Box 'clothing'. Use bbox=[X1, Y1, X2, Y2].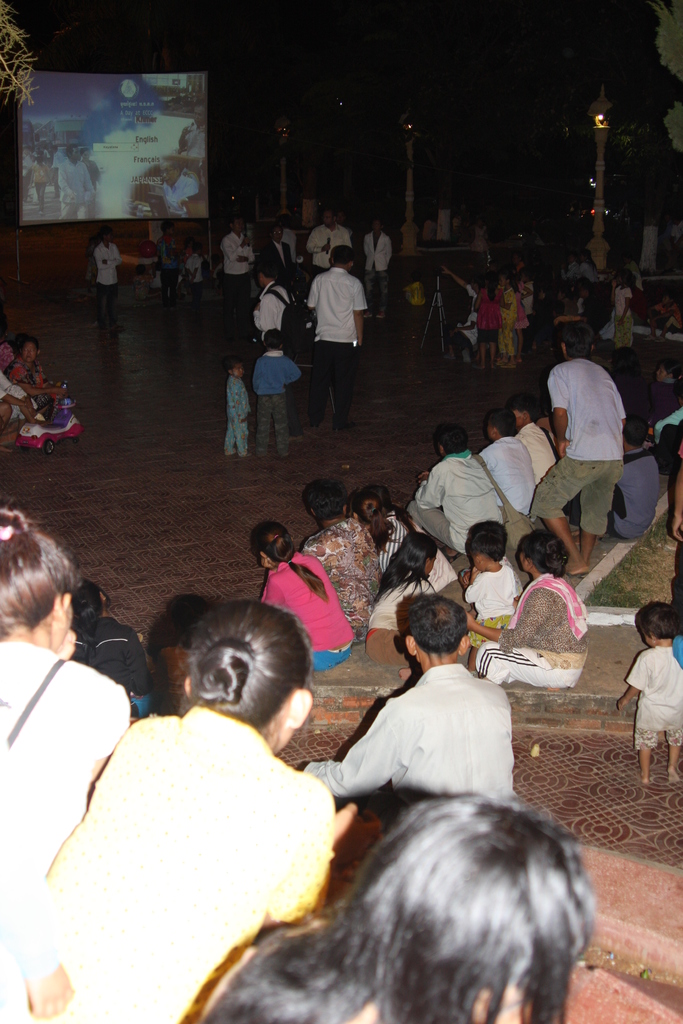
bbox=[516, 423, 555, 484].
